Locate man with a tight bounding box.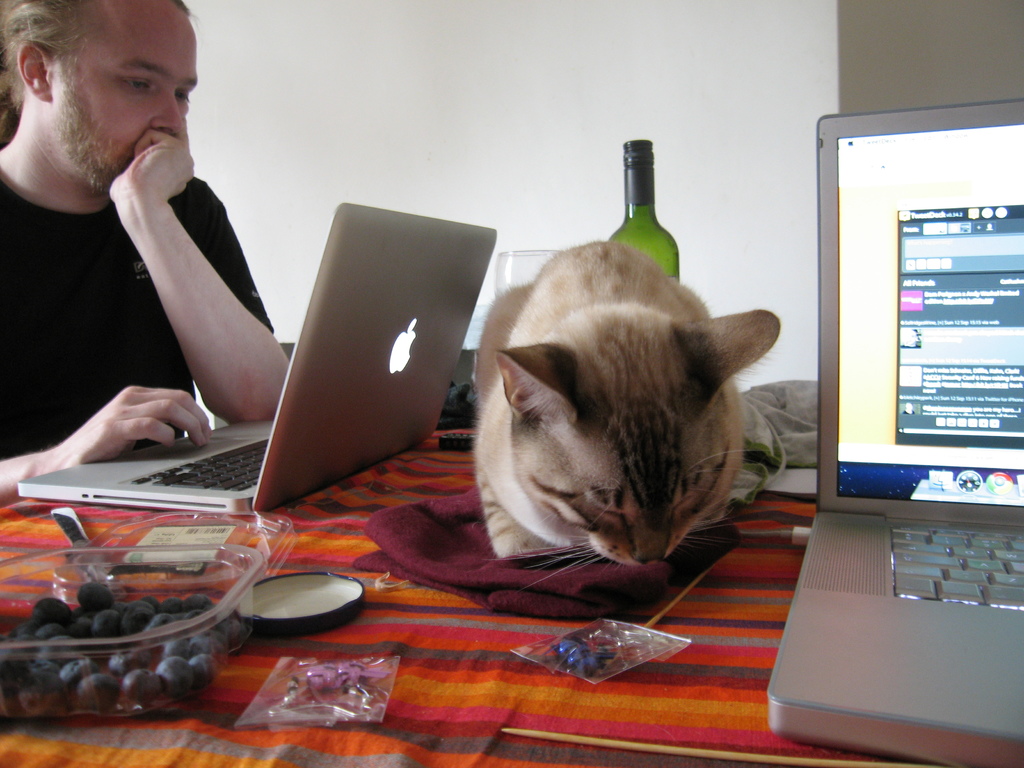
pyautogui.locateOnScreen(0, 12, 309, 486).
